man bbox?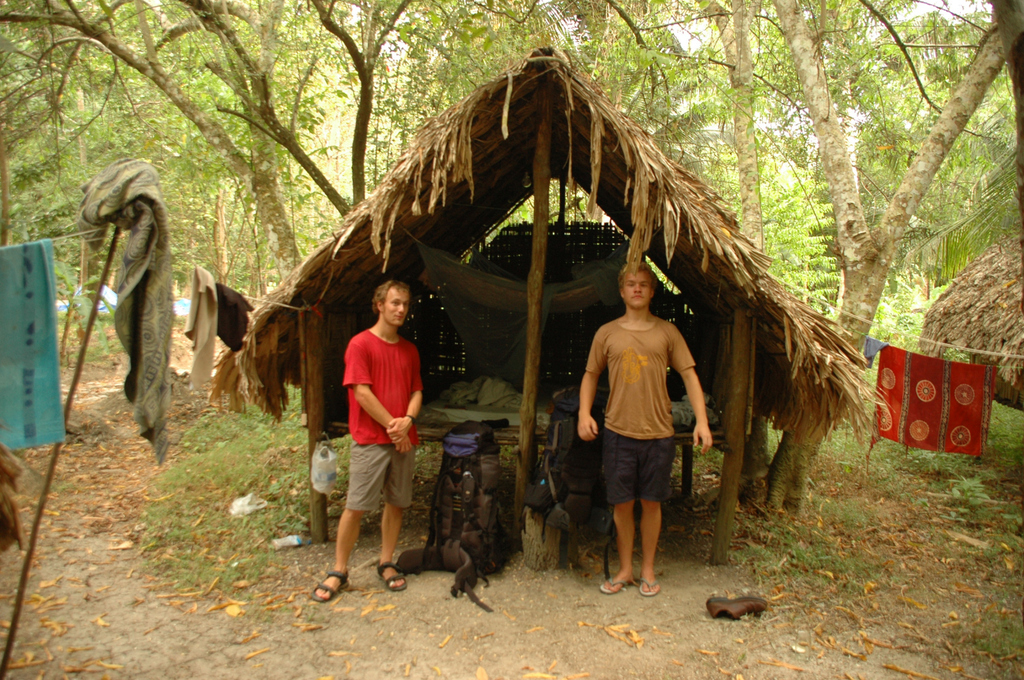
locate(307, 270, 429, 603)
